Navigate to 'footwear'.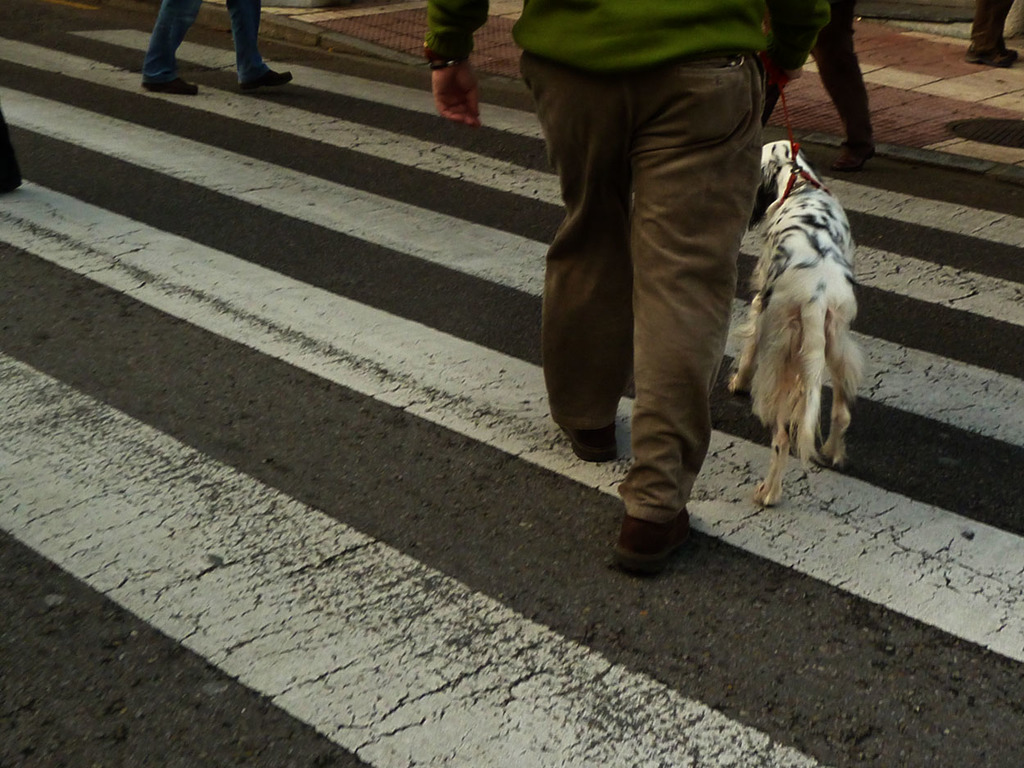
Navigation target: left=243, top=70, right=292, bottom=90.
